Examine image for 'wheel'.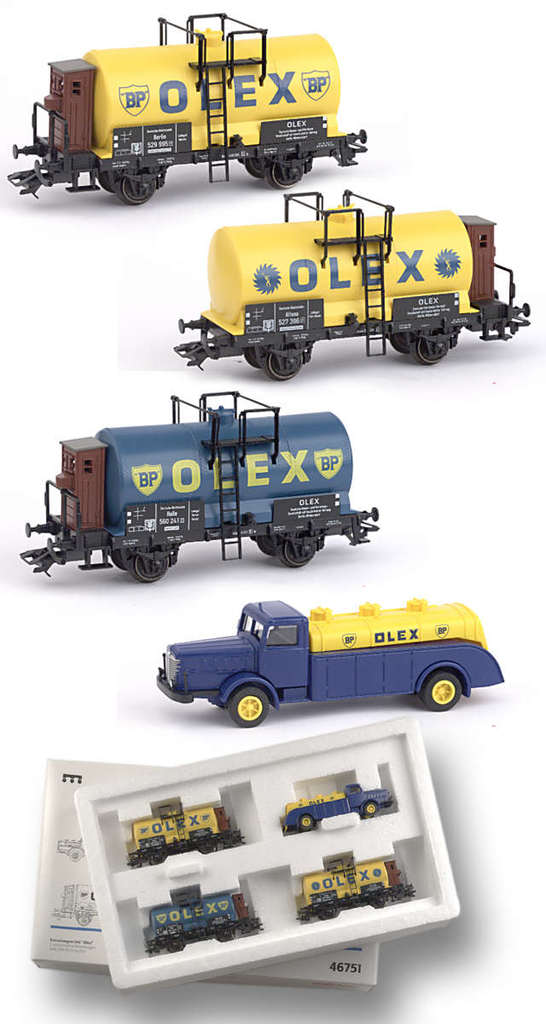
Examination result: bbox(265, 154, 308, 194).
